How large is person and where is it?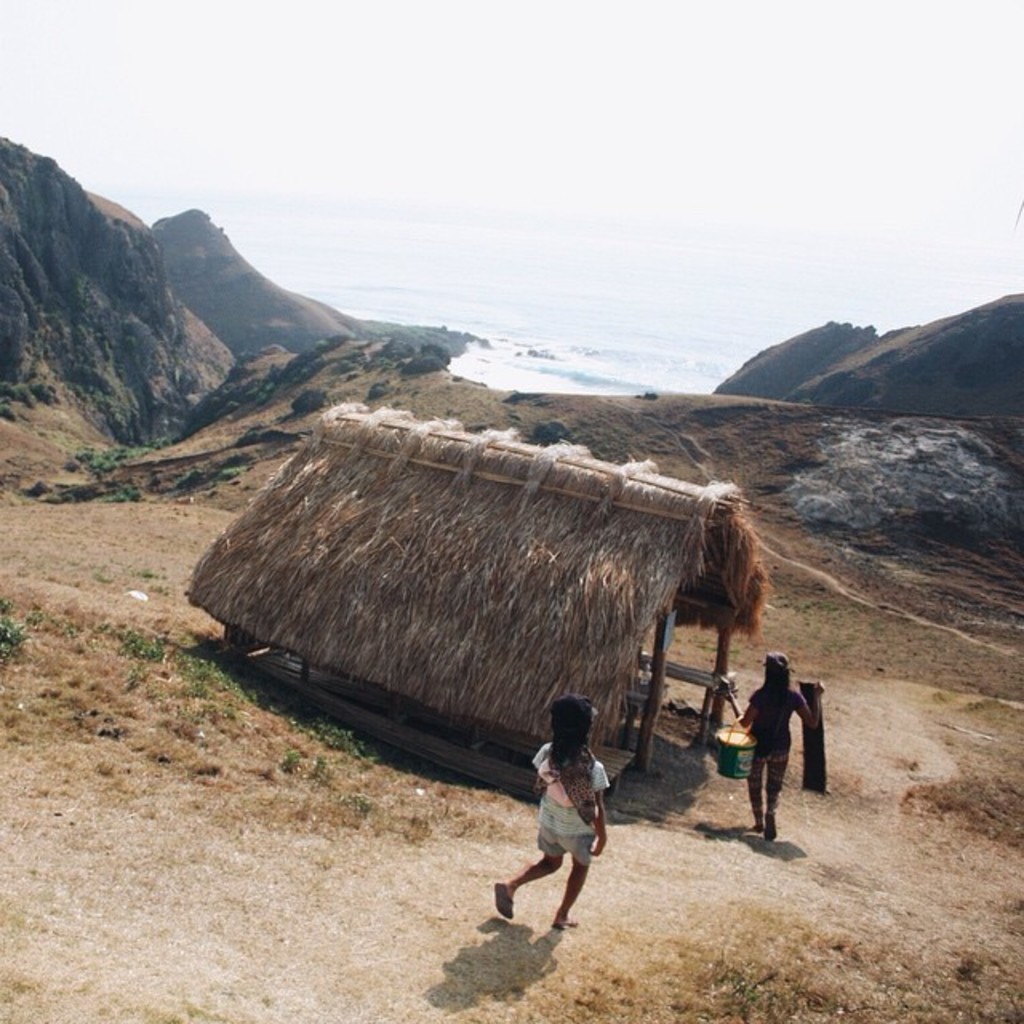
Bounding box: pyautogui.locateOnScreen(520, 712, 624, 952).
